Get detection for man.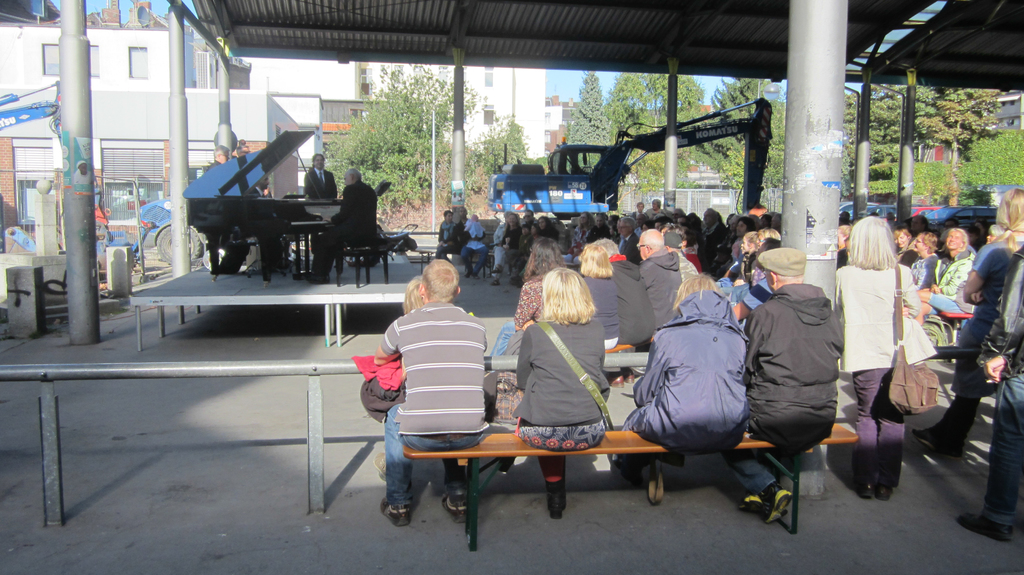
Detection: [380, 258, 487, 528].
